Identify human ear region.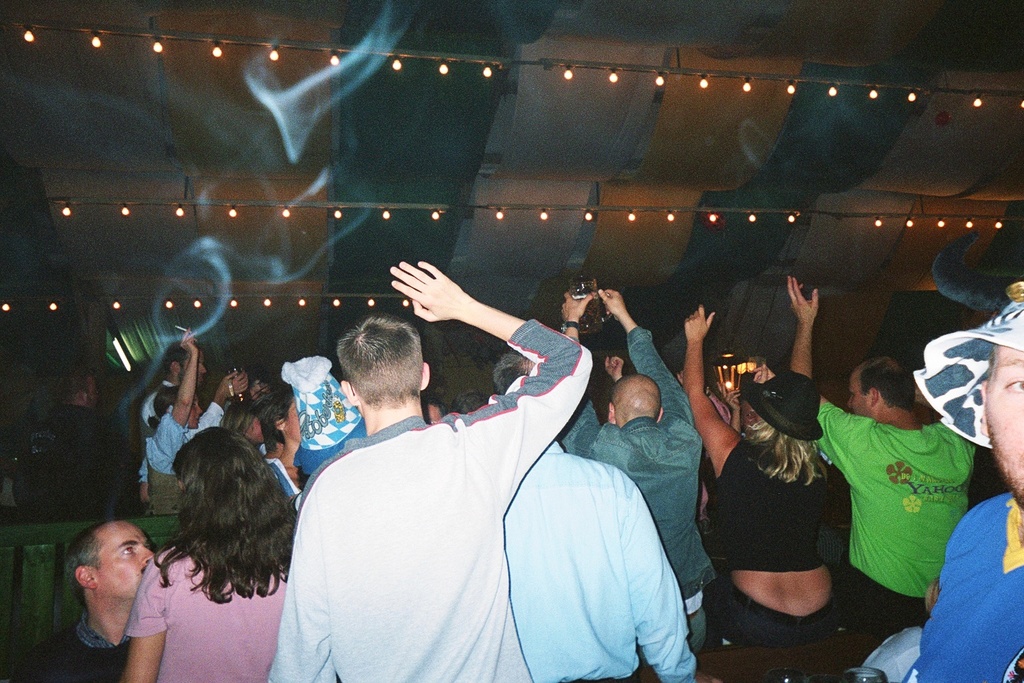
Region: box(172, 363, 179, 376).
